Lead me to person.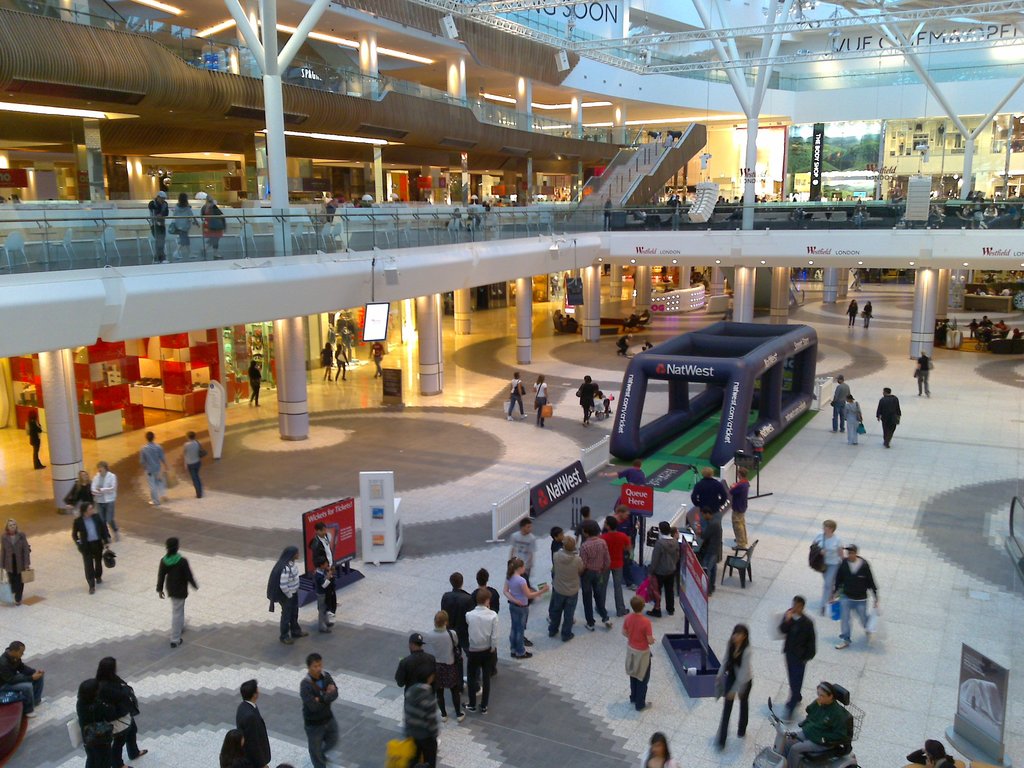
Lead to <bbox>691, 465, 728, 561</bbox>.
